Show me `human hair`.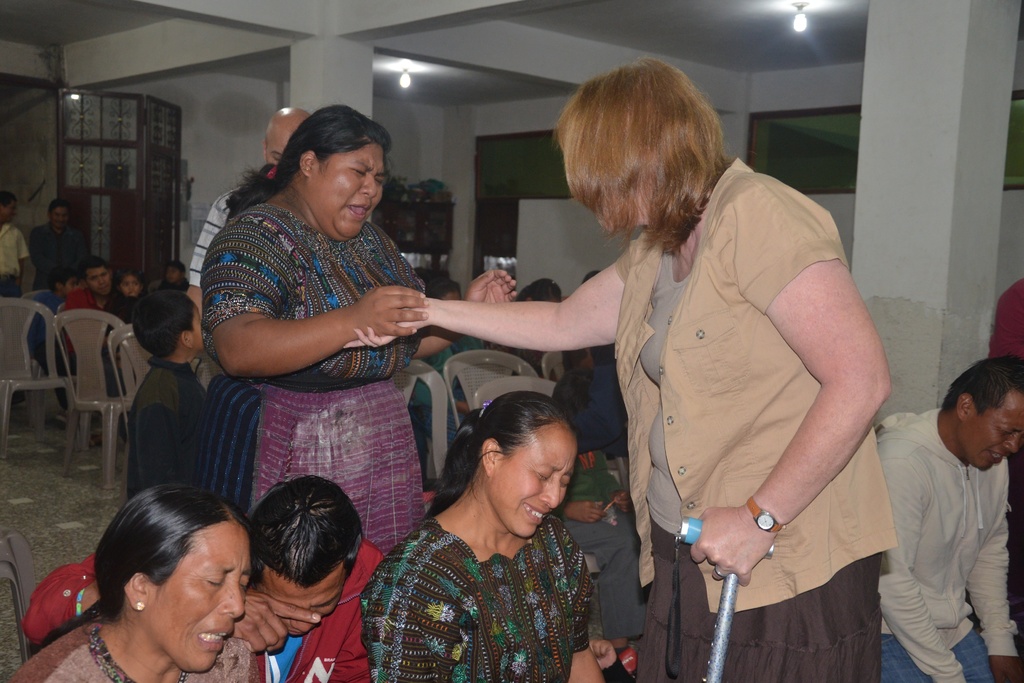
`human hair` is here: pyautogui.locateOnScreen(168, 259, 185, 278).
